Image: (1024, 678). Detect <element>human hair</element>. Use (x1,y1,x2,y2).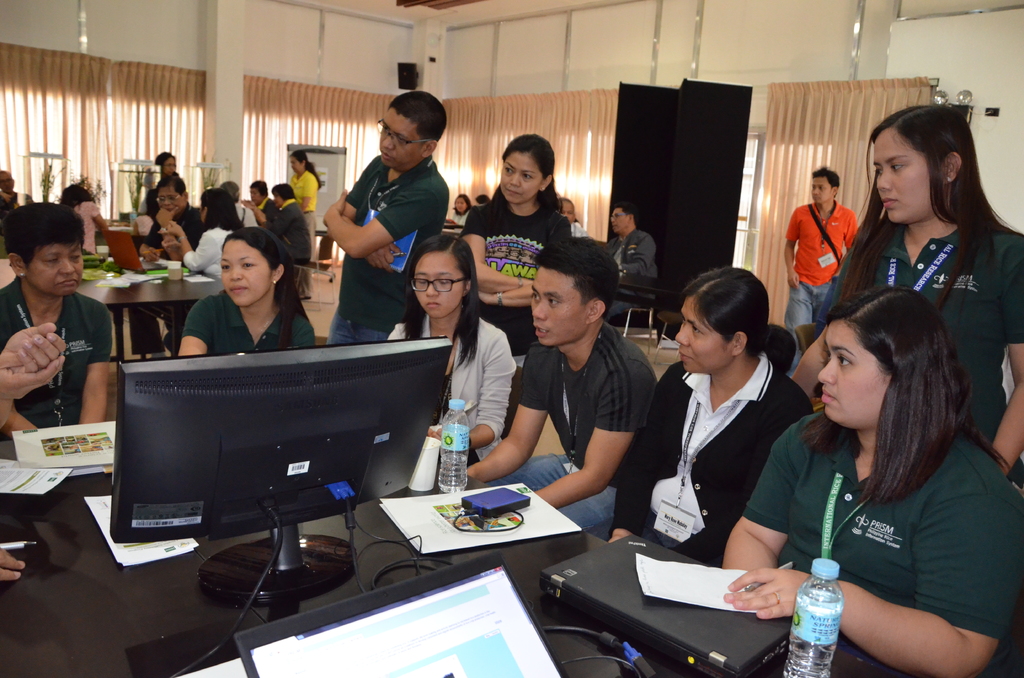
(532,235,623,321).
